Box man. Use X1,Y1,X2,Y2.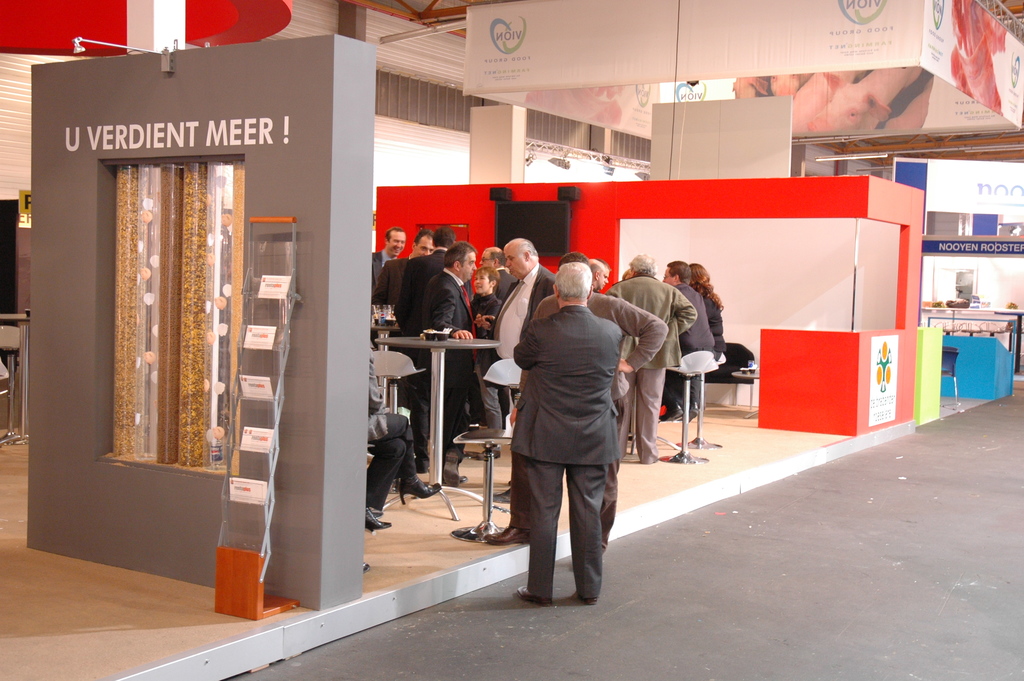
481,244,522,427.
